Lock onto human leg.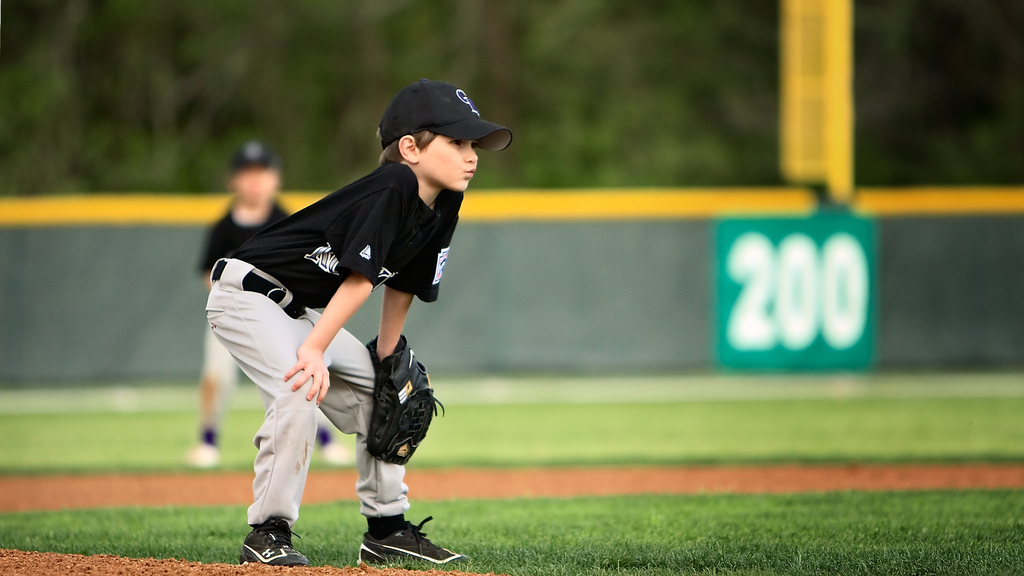
Locked: {"x1": 203, "y1": 276, "x2": 323, "y2": 566}.
